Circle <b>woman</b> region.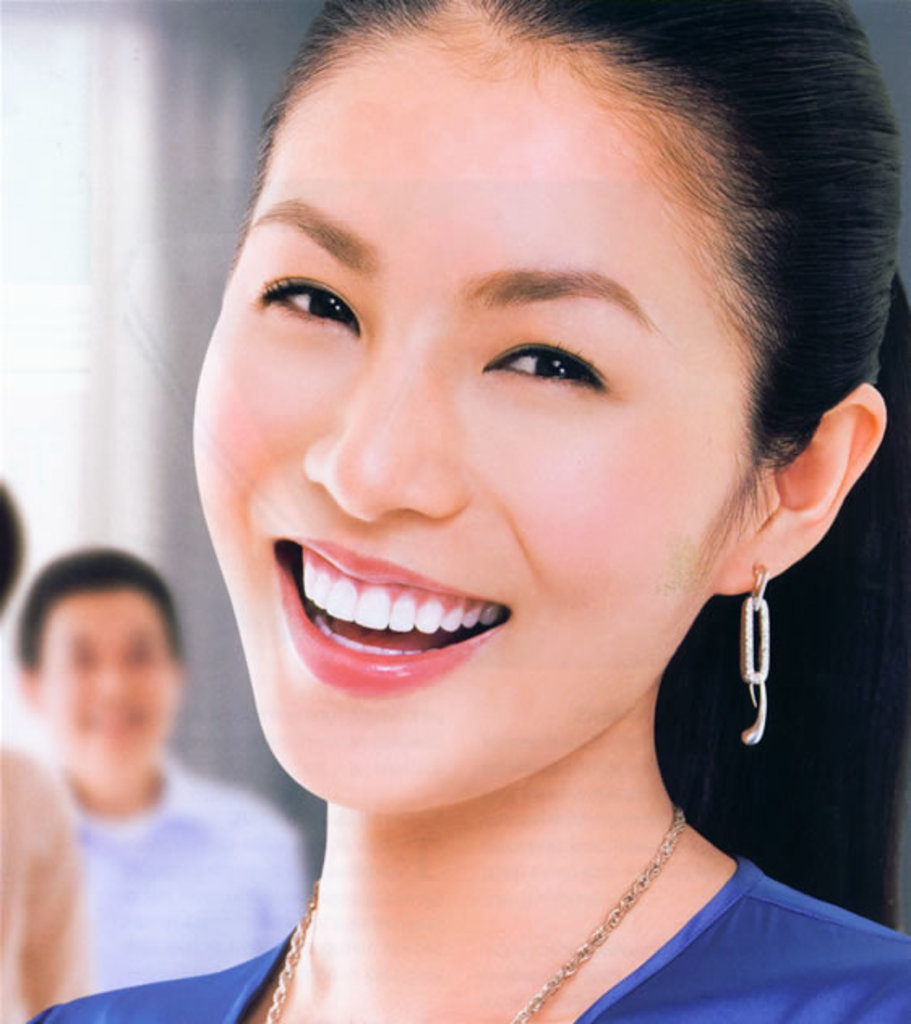
Region: x1=104 y1=0 x2=910 y2=1009.
